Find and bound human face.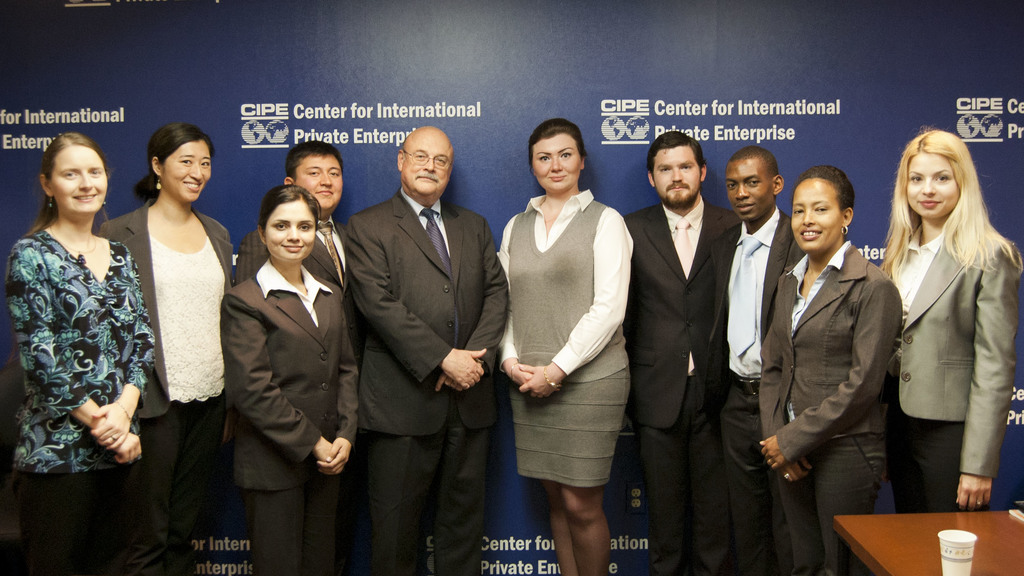
Bound: x1=53, y1=147, x2=112, y2=222.
